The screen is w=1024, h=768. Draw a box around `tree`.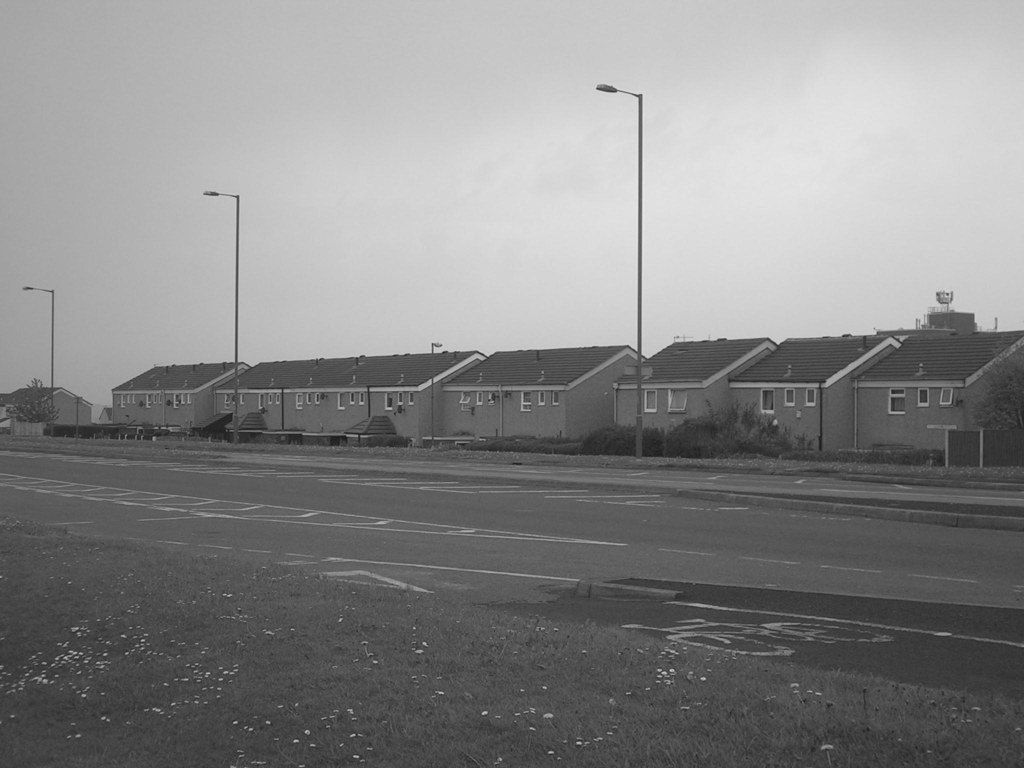
946/358/1023/462.
